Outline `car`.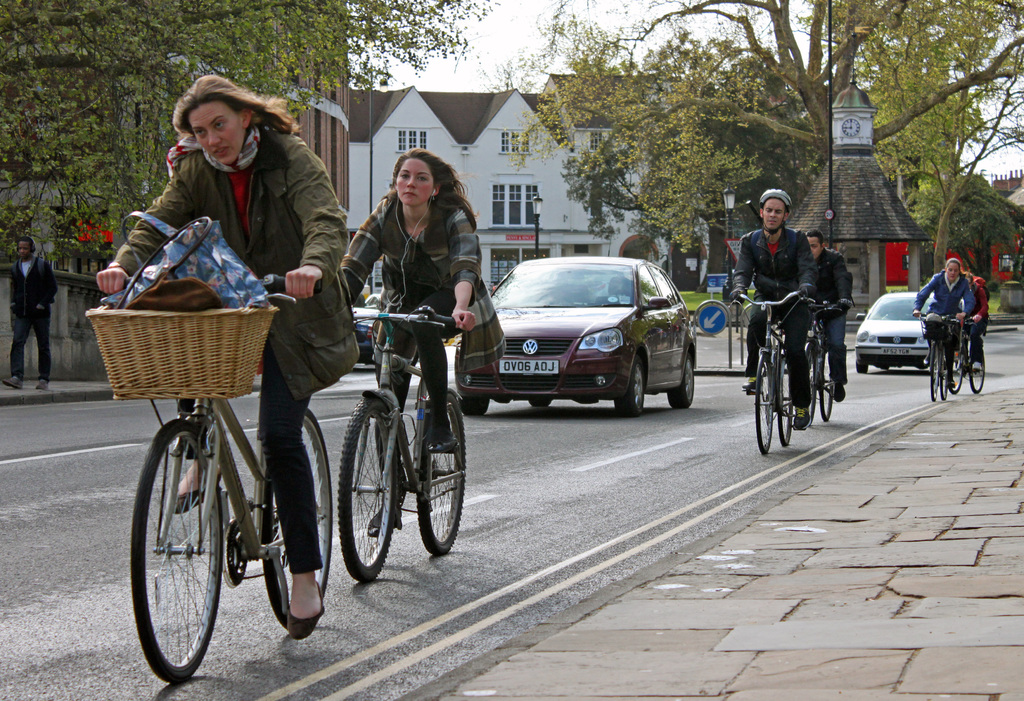
Outline: pyautogui.locateOnScreen(854, 291, 963, 374).
